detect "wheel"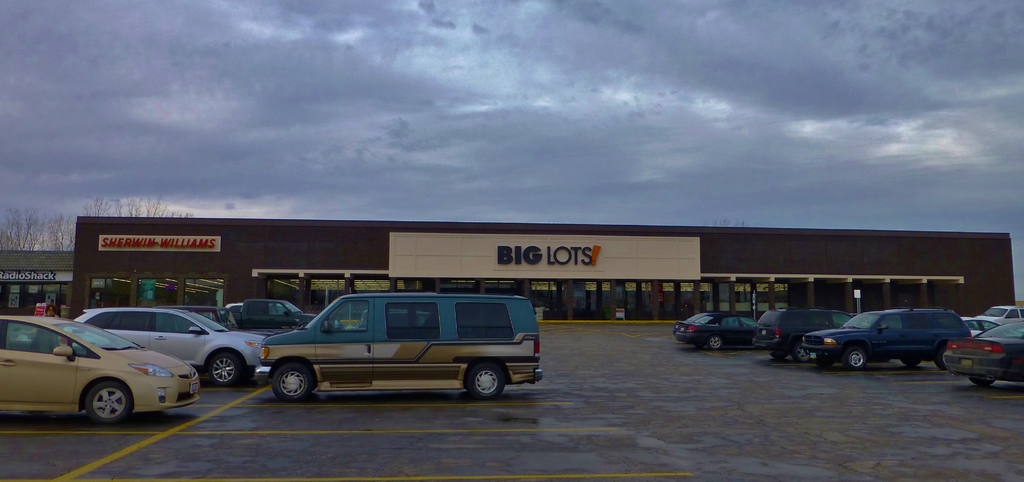
929/343/945/372
